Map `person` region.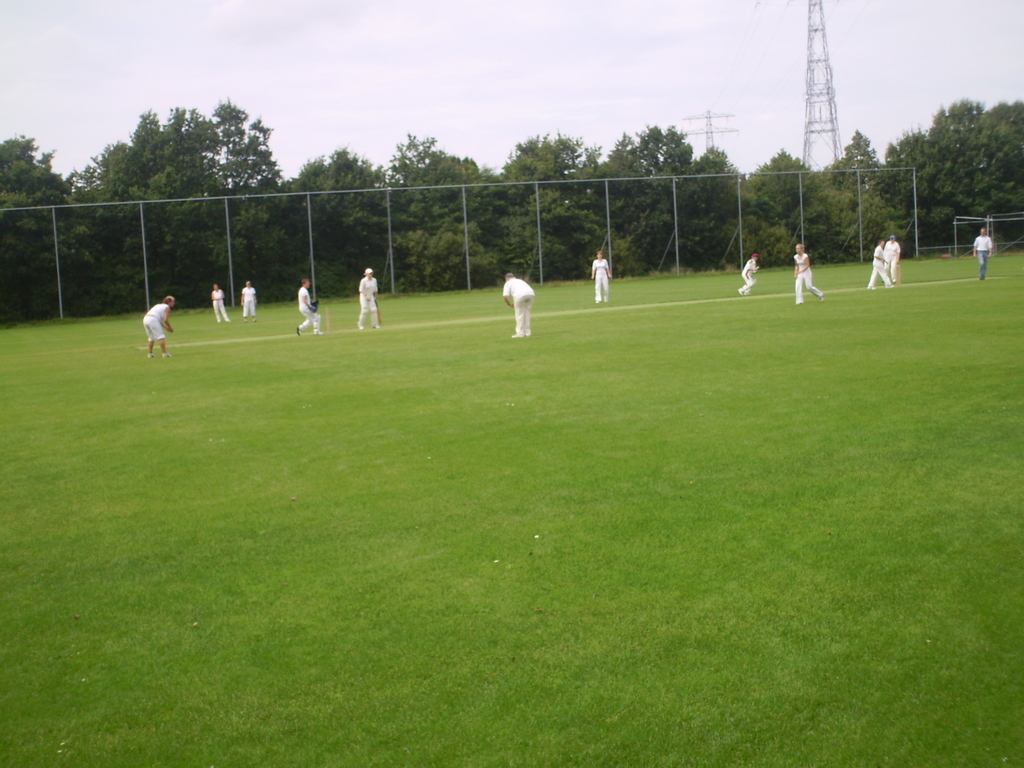
Mapped to {"x1": 590, "y1": 253, "x2": 610, "y2": 307}.
